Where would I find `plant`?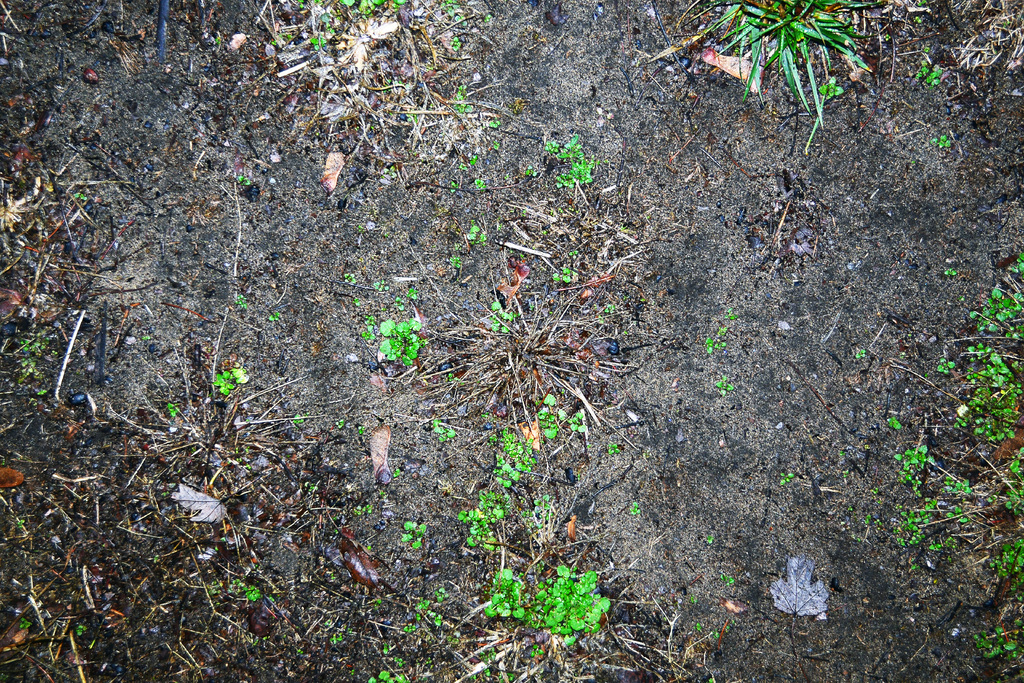
At region(968, 287, 1023, 341).
